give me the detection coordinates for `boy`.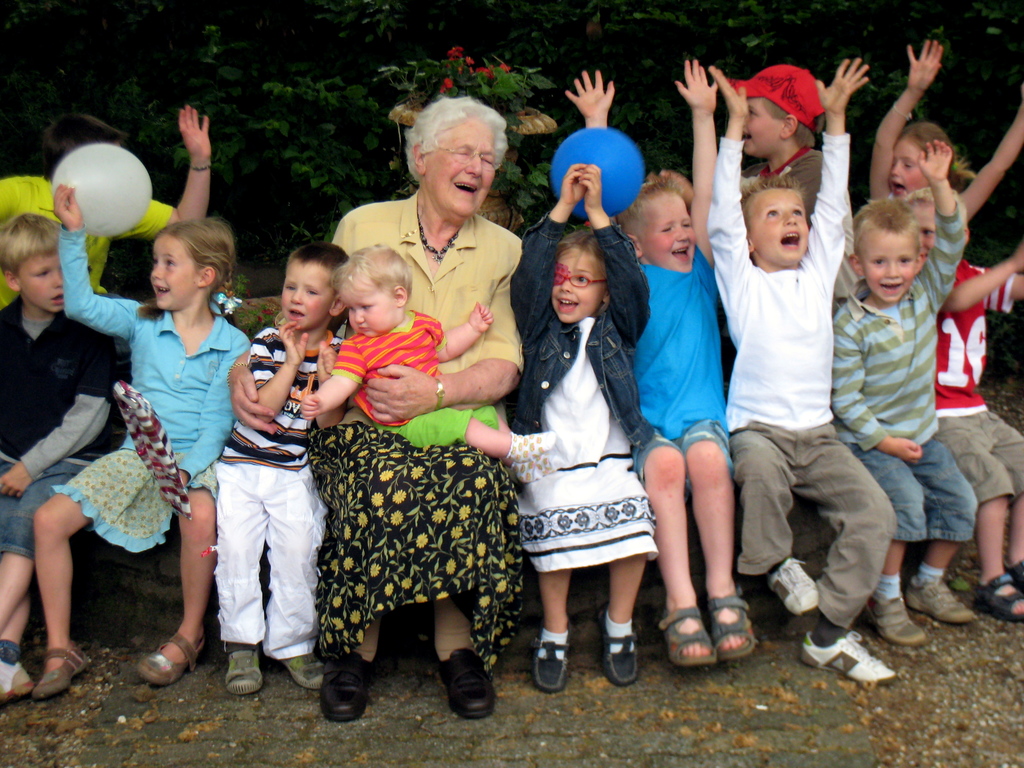
bbox=(0, 212, 125, 702).
